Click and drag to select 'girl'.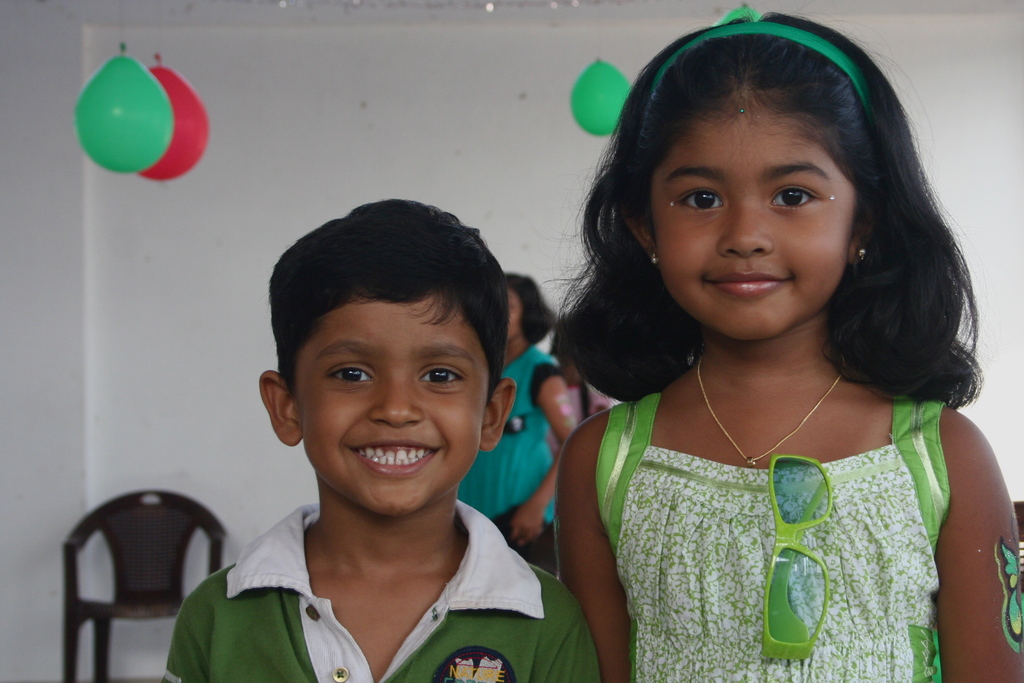
Selection: box=[556, 8, 1020, 679].
